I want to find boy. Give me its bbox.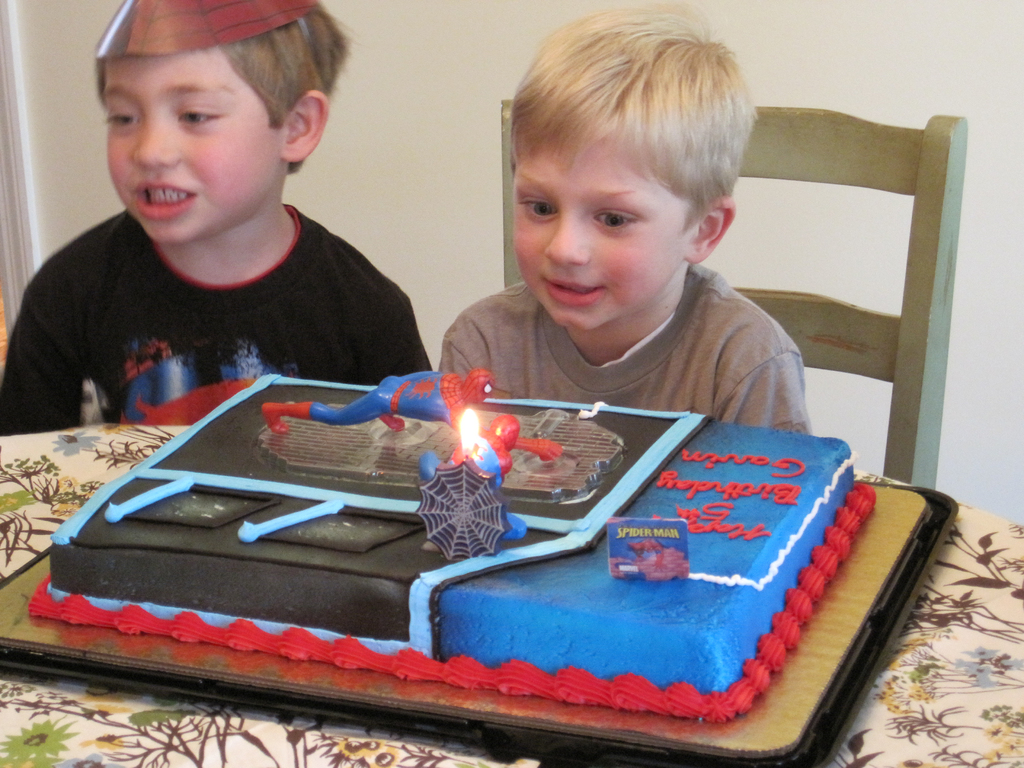
19, 17, 436, 428.
